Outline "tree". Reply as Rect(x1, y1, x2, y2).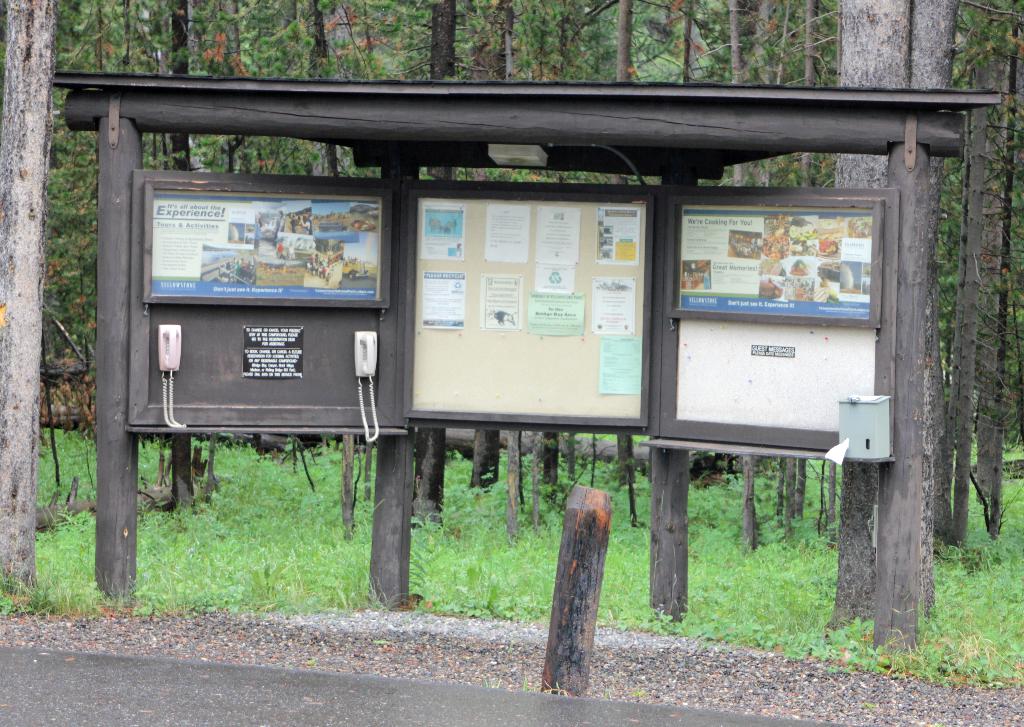
Rect(824, 0, 910, 636).
